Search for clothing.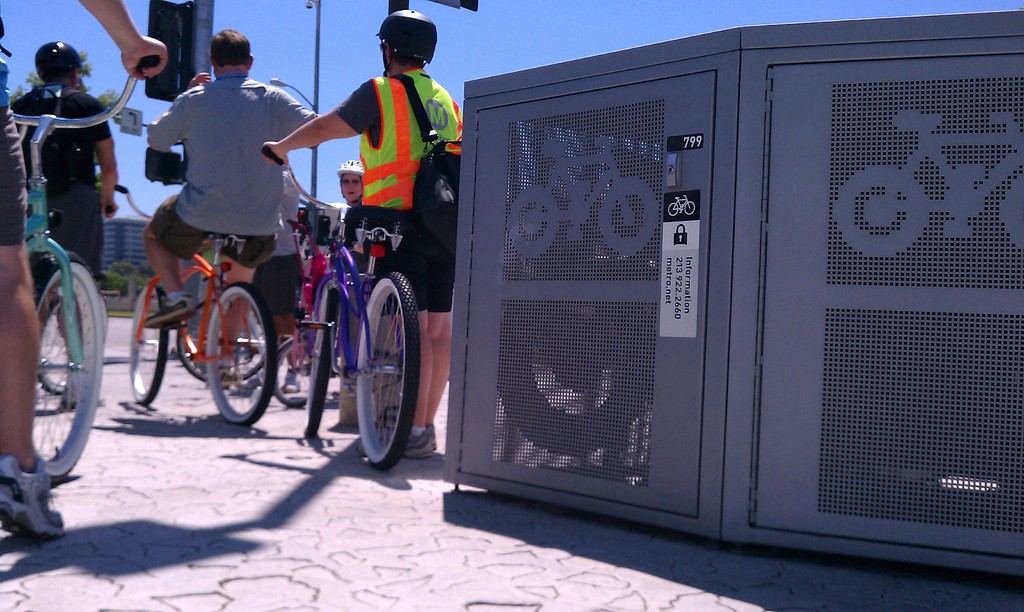
Found at (left=14, top=85, right=115, bottom=295).
